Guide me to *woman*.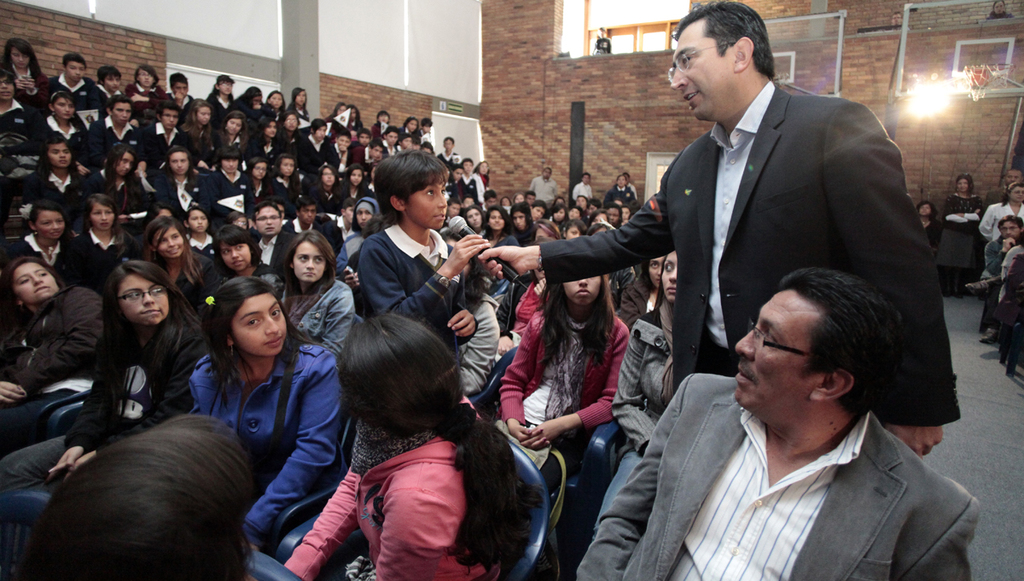
Guidance: box(212, 221, 284, 303).
